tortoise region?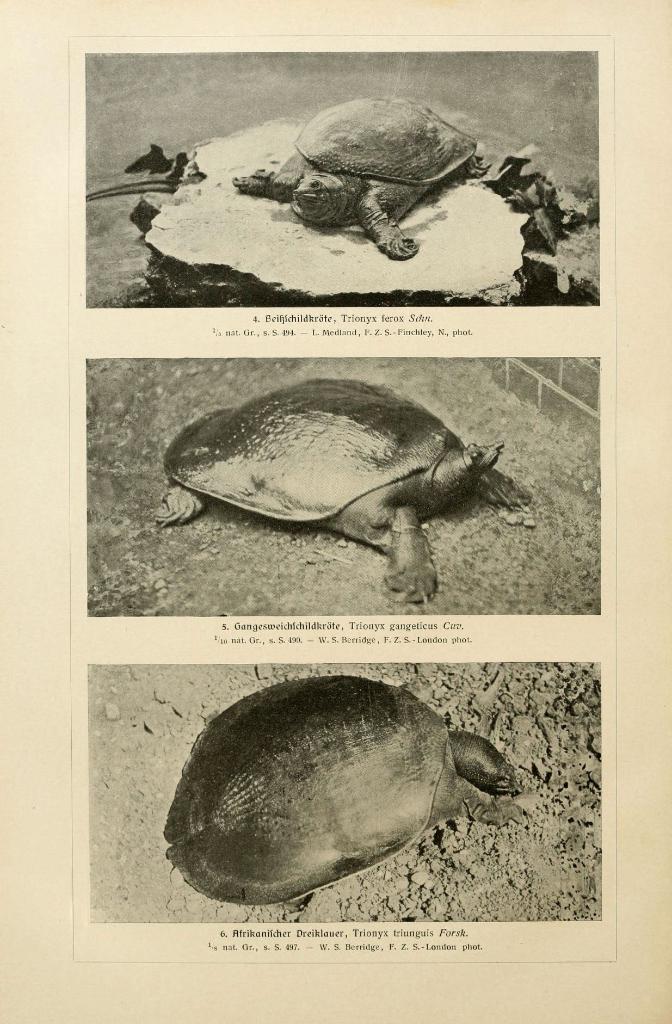
rect(234, 94, 481, 264)
